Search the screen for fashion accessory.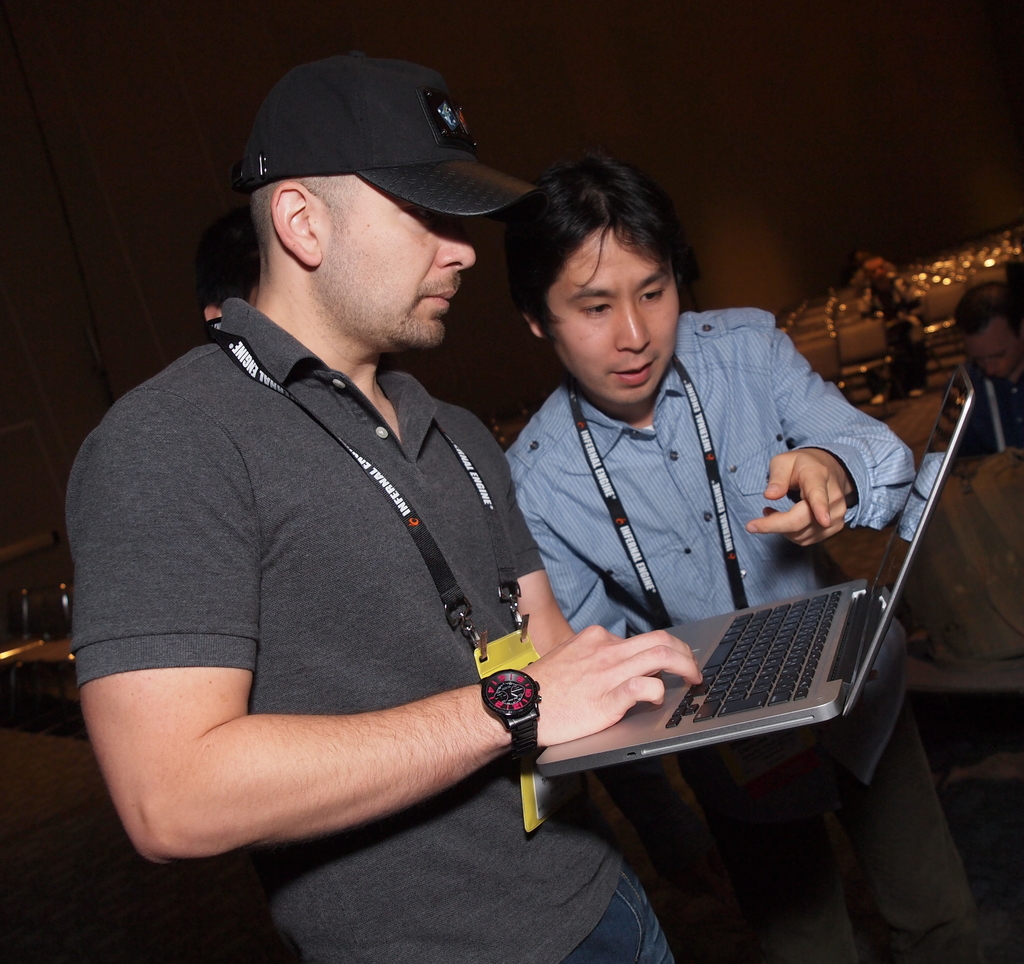
Found at 477:669:538:769.
